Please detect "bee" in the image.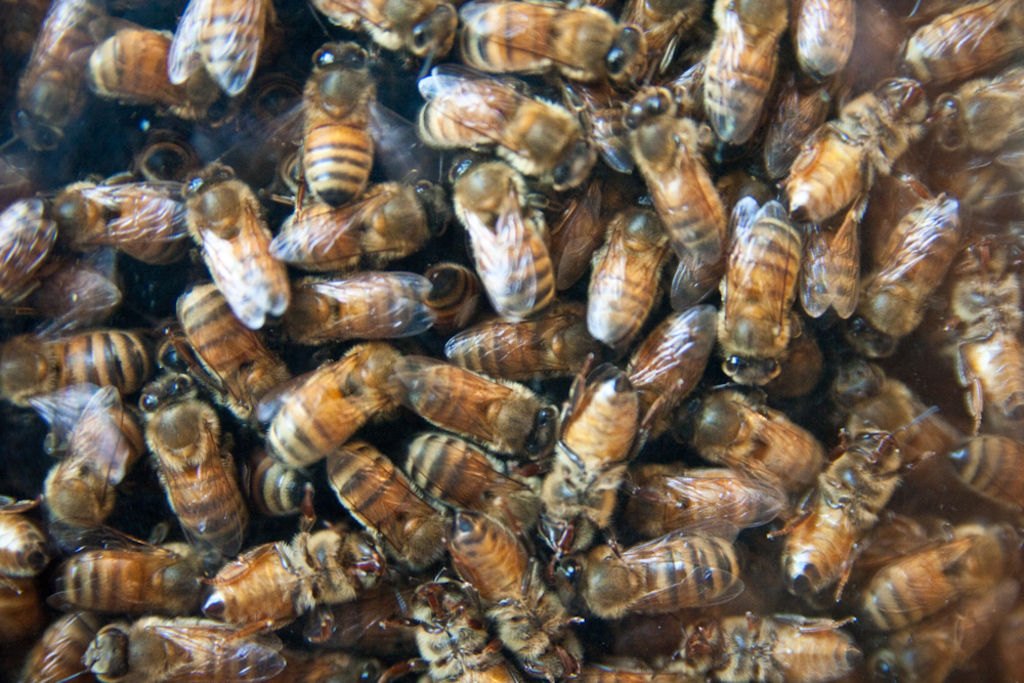
x1=617 y1=0 x2=712 y2=87.
